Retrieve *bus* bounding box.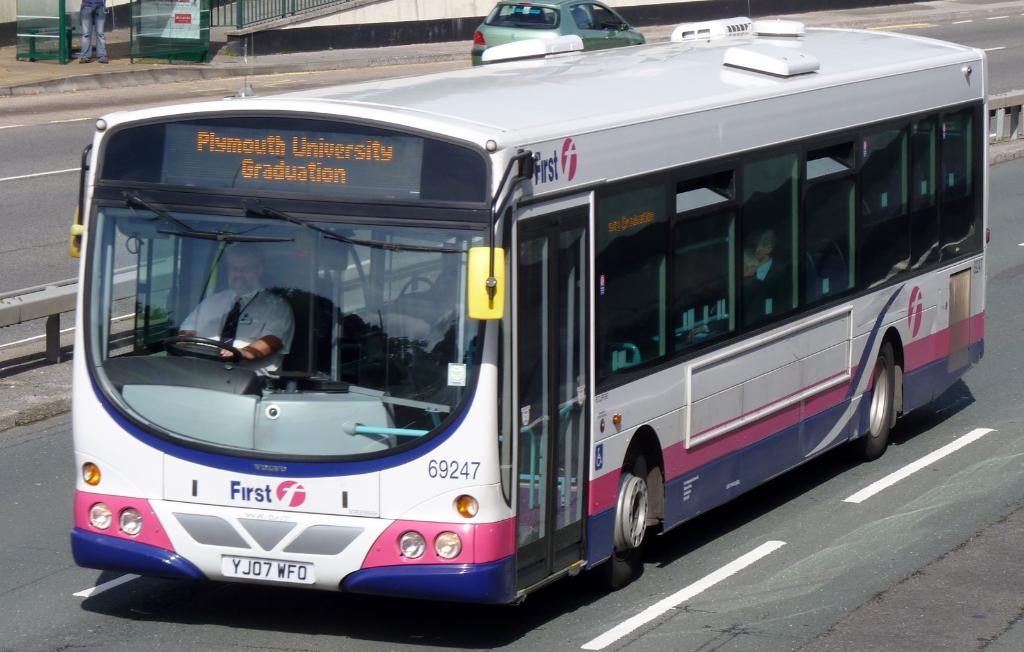
Bounding box: 65 24 991 628.
